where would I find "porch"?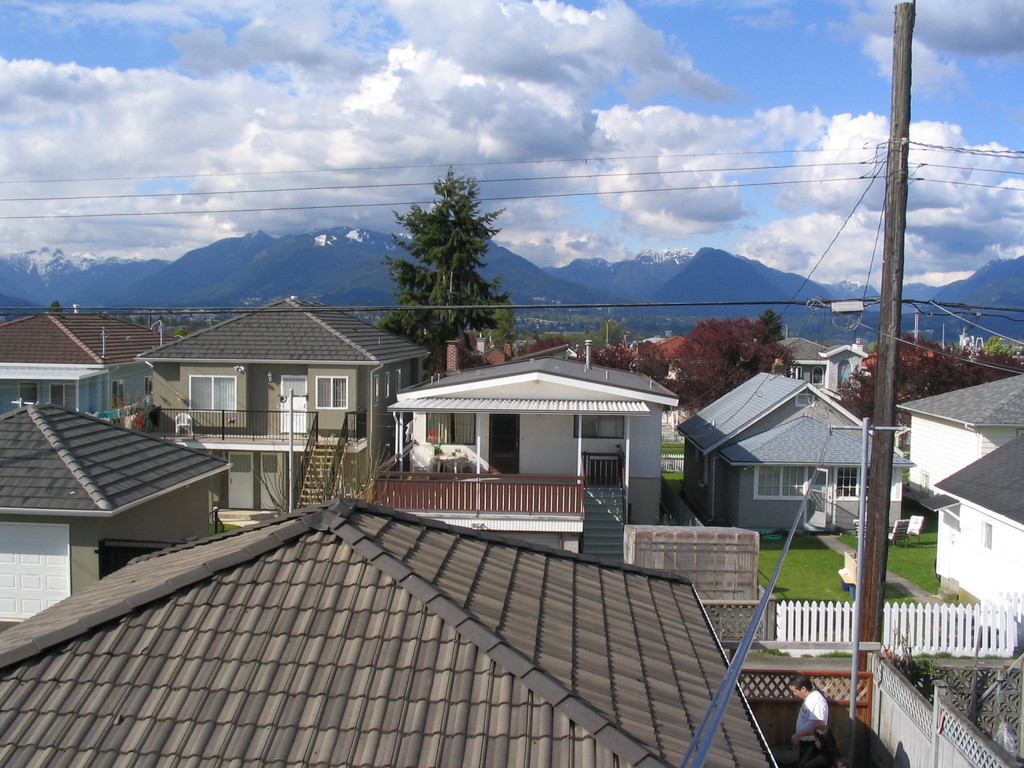
At (381,460,624,561).
